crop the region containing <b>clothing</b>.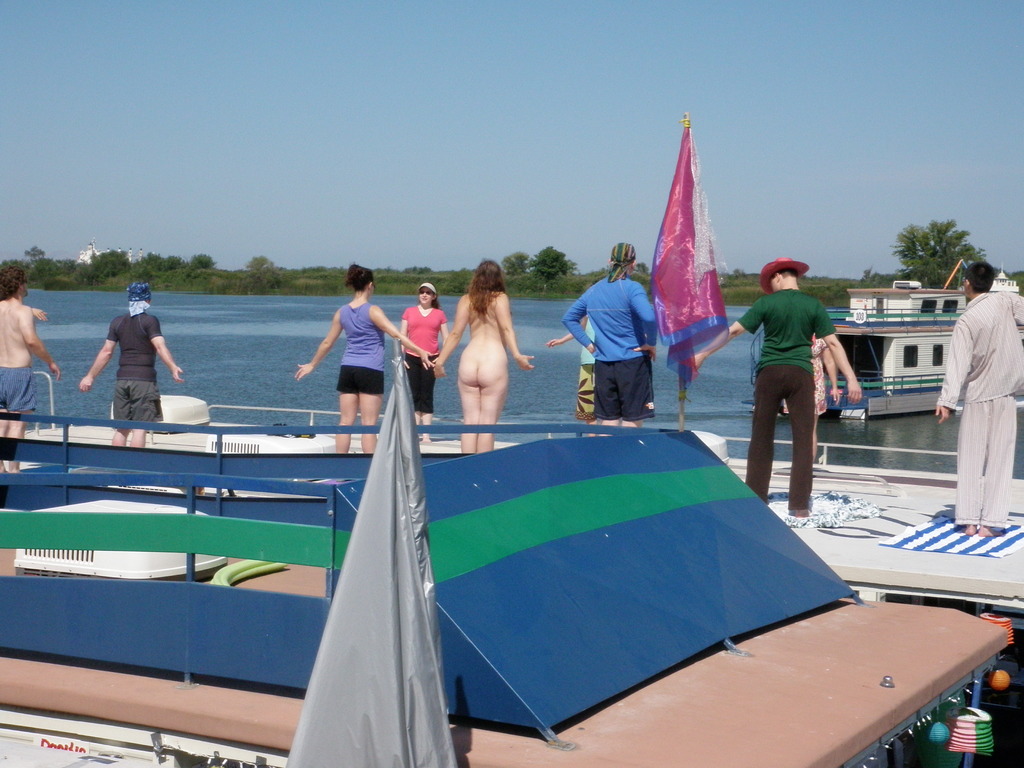
Crop region: bbox=[572, 310, 599, 435].
